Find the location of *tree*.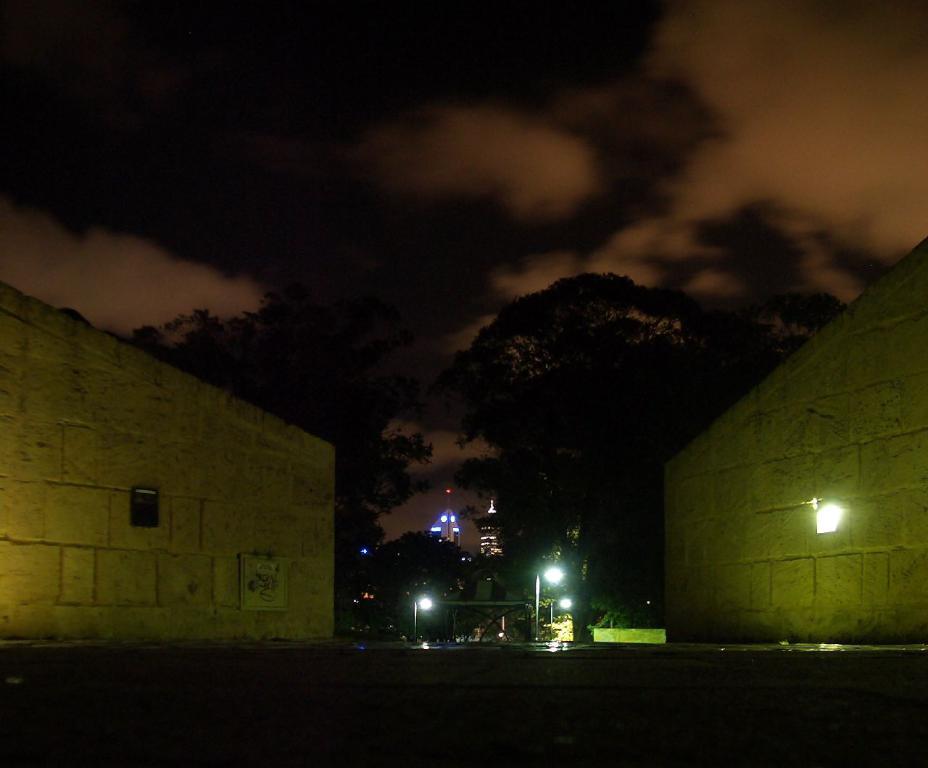
Location: BBox(376, 527, 471, 598).
